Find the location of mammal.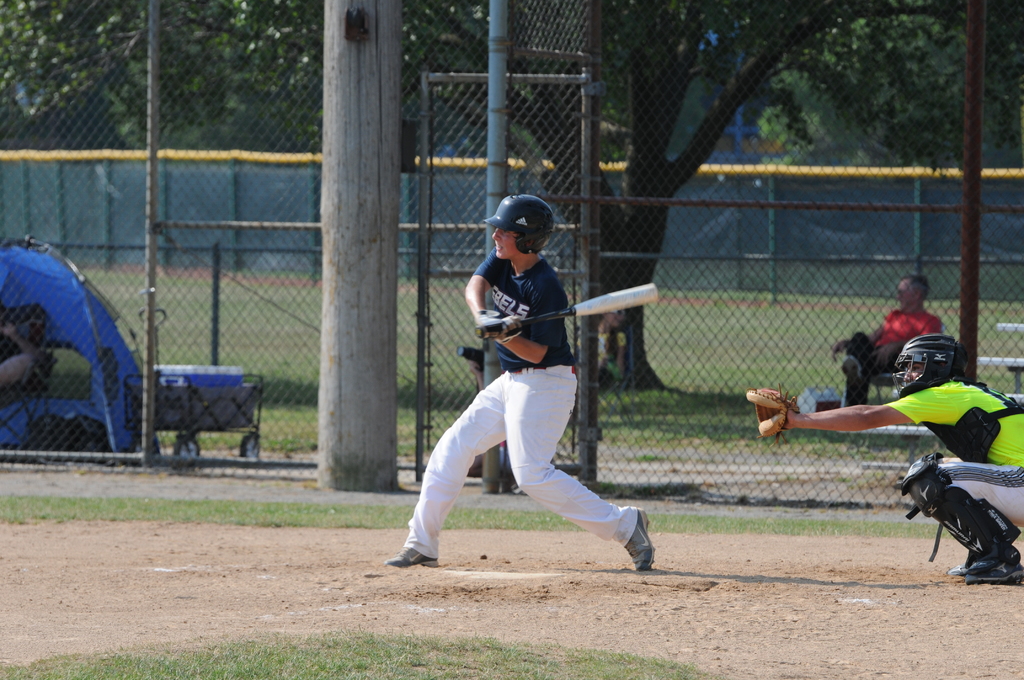
Location: [740, 332, 1023, 581].
